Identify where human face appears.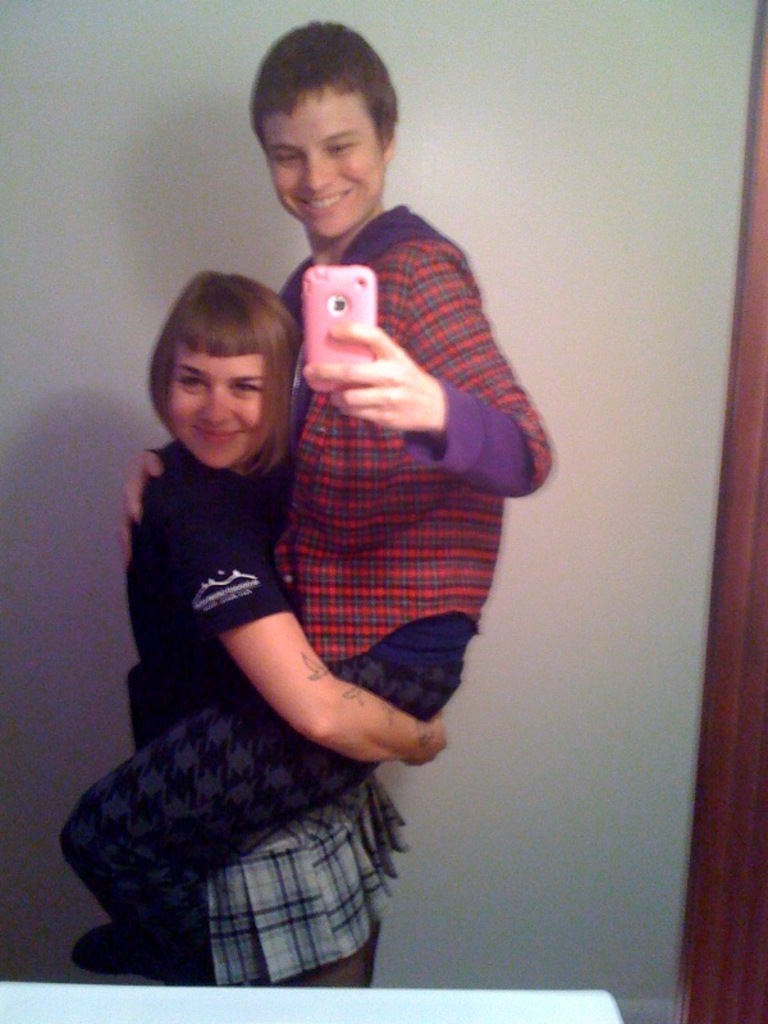
Appears at bbox=(265, 81, 380, 239).
